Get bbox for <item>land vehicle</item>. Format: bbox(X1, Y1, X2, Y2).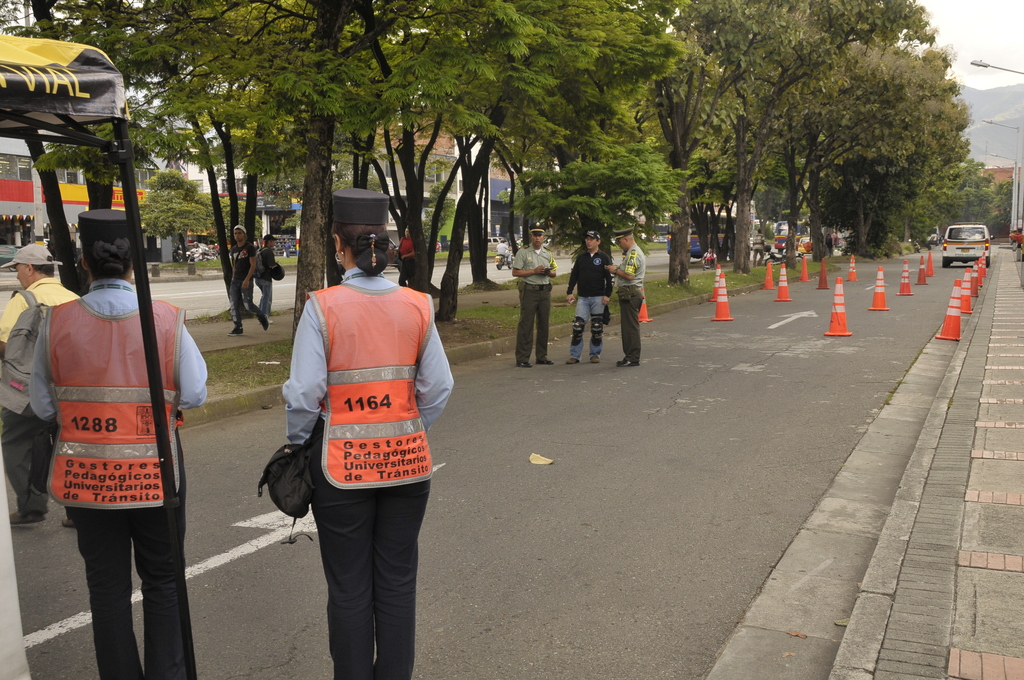
bbox(774, 221, 811, 251).
